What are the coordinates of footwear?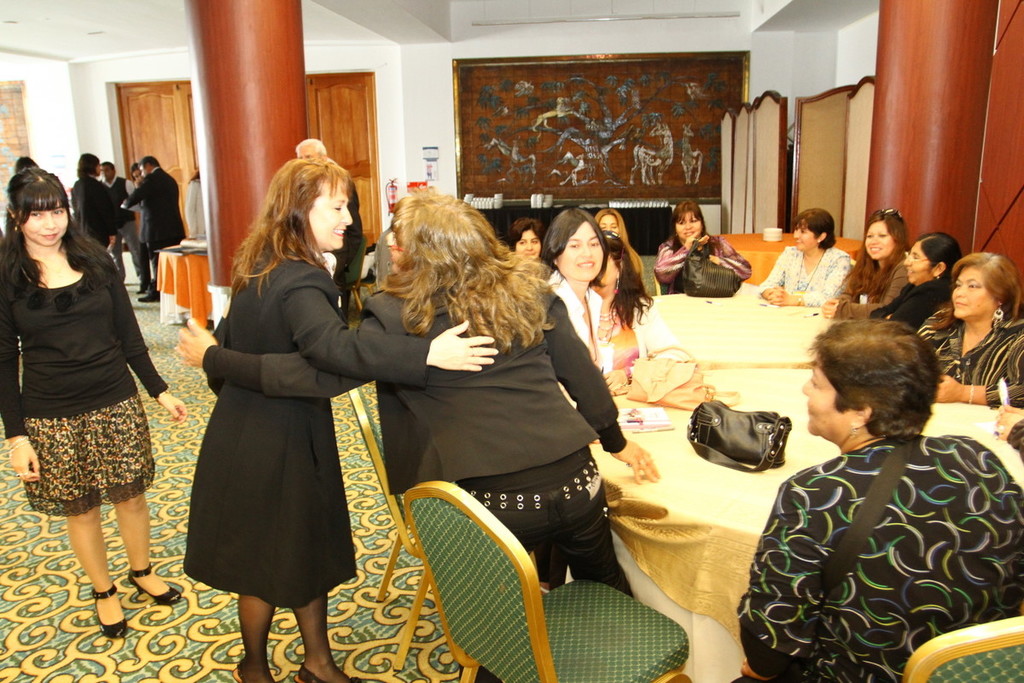
select_region(137, 279, 160, 305).
